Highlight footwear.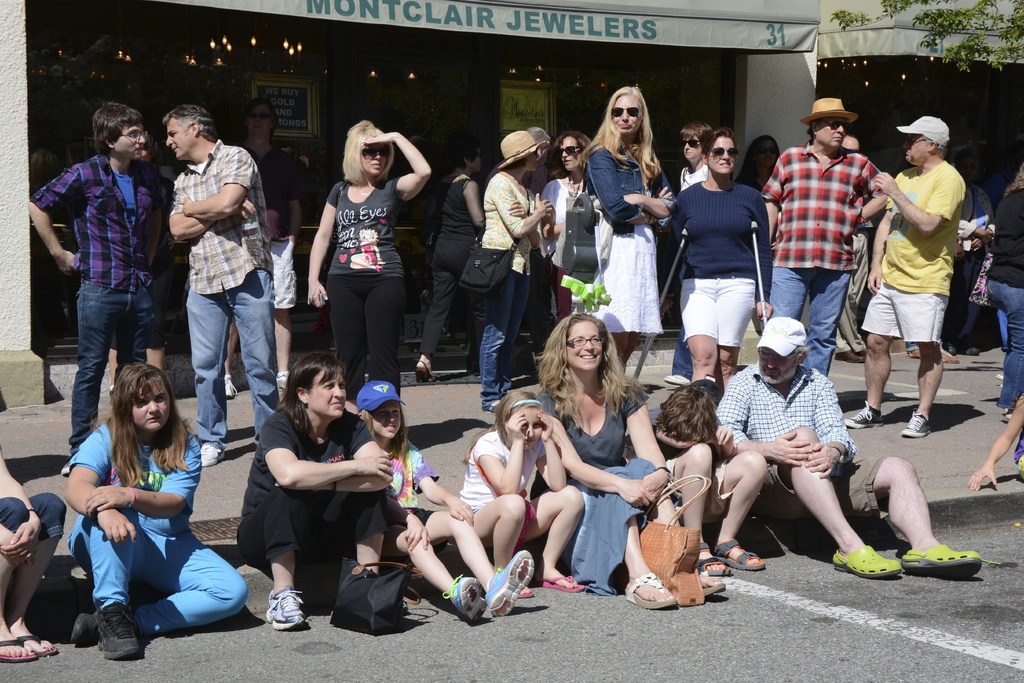
Highlighted region: bbox=[842, 402, 886, 428].
